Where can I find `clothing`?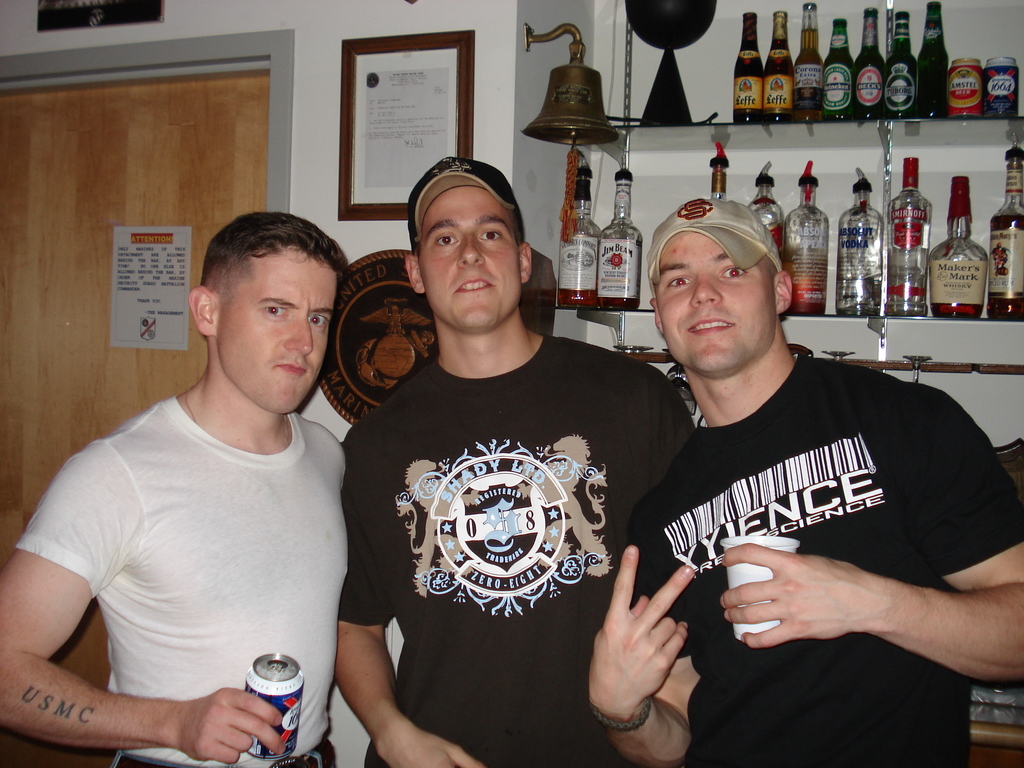
You can find it at (x1=17, y1=390, x2=350, y2=767).
